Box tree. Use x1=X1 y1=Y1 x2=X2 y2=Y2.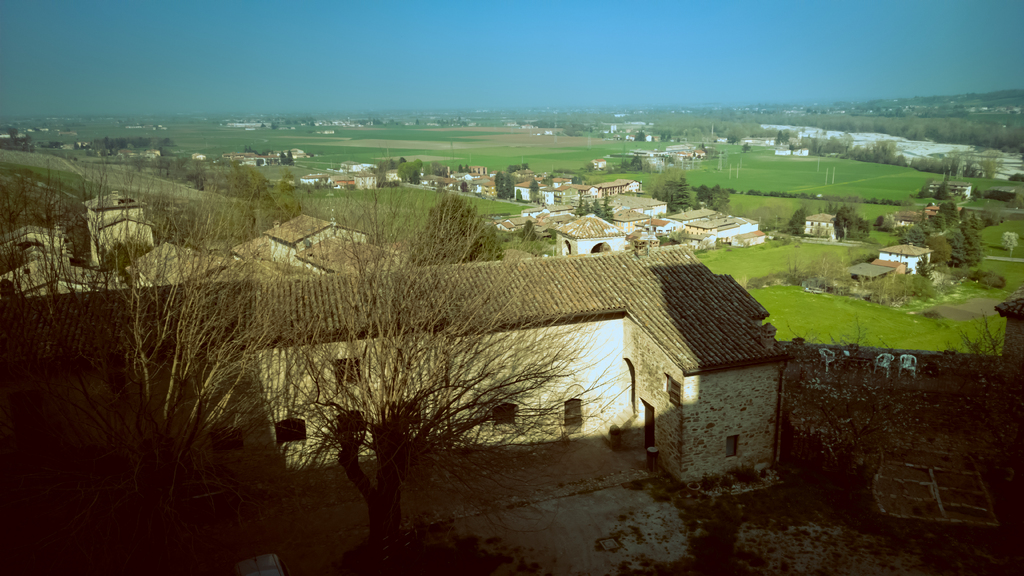
x1=508 y1=175 x2=513 y2=193.
